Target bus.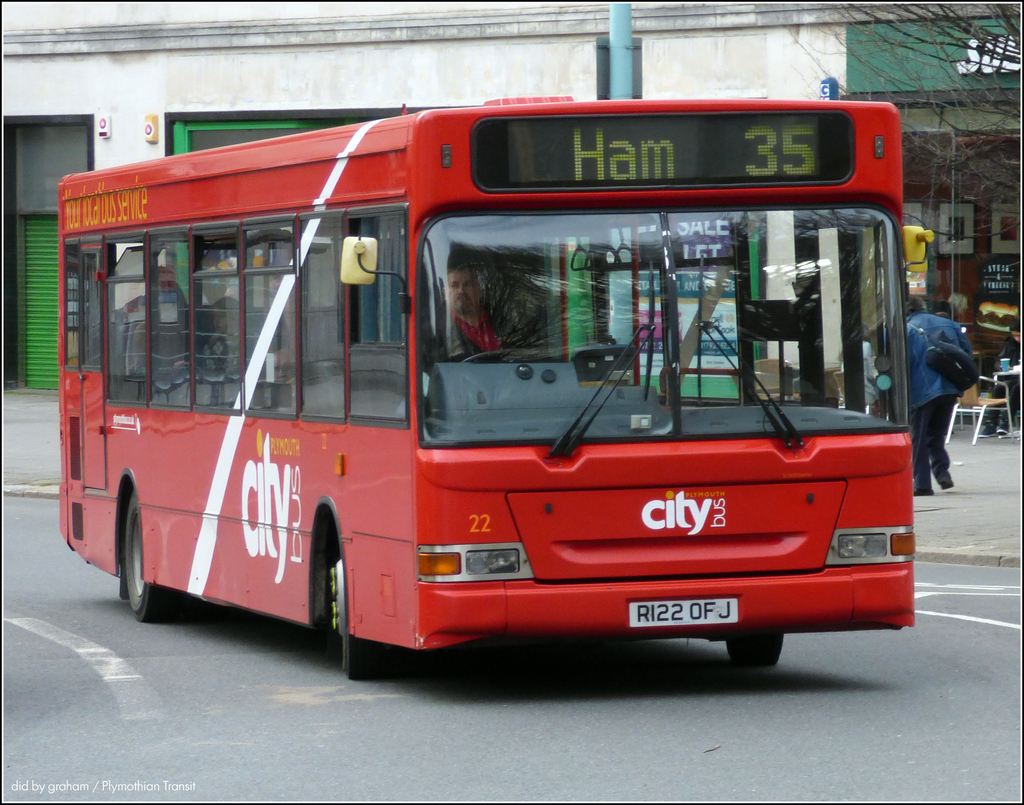
Target region: bbox=(60, 92, 941, 668).
